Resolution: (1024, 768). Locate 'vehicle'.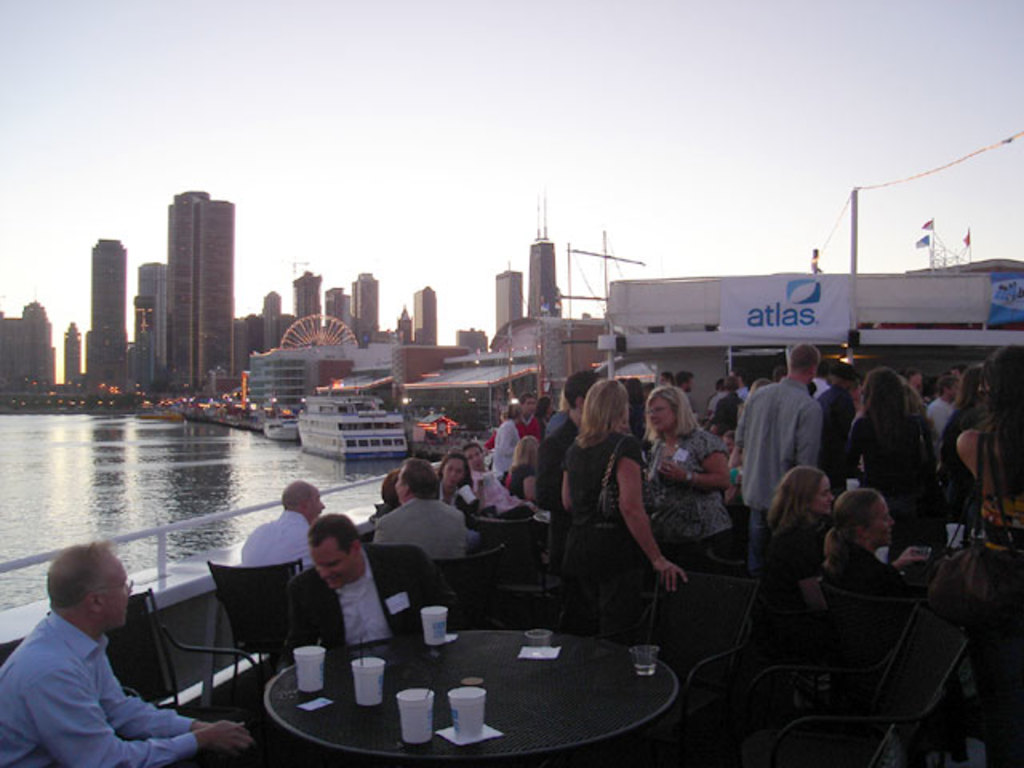
{"left": 219, "top": 410, "right": 258, "bottom": 429}.
